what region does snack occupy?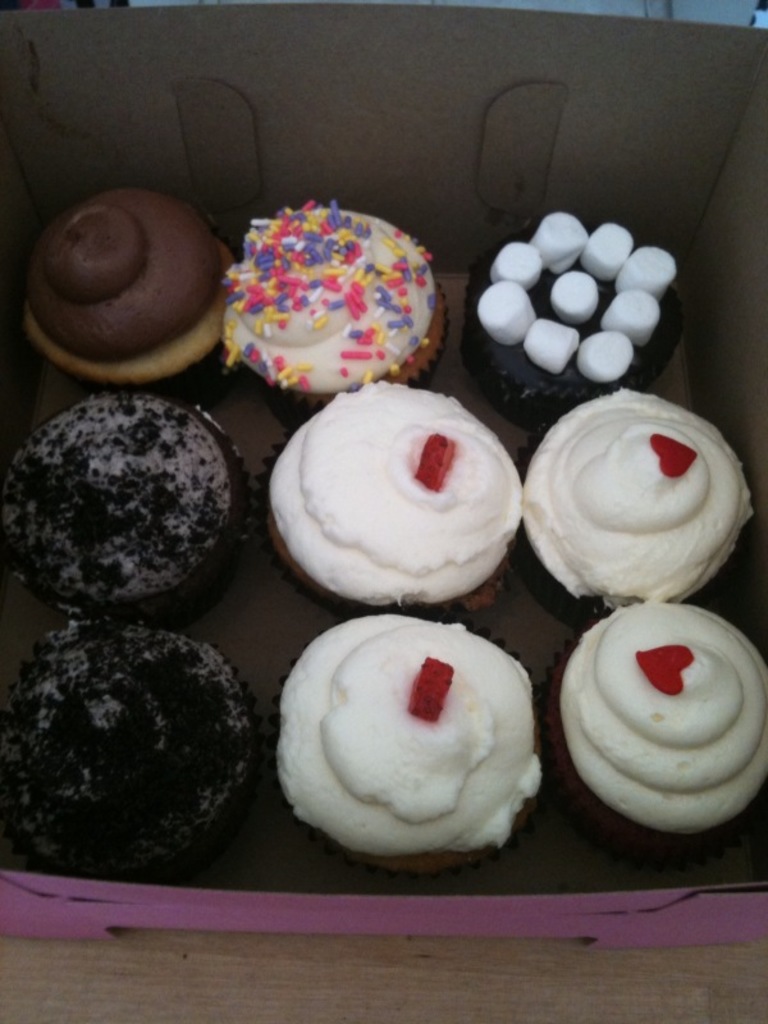
rect(0, 398, 260, 621).
